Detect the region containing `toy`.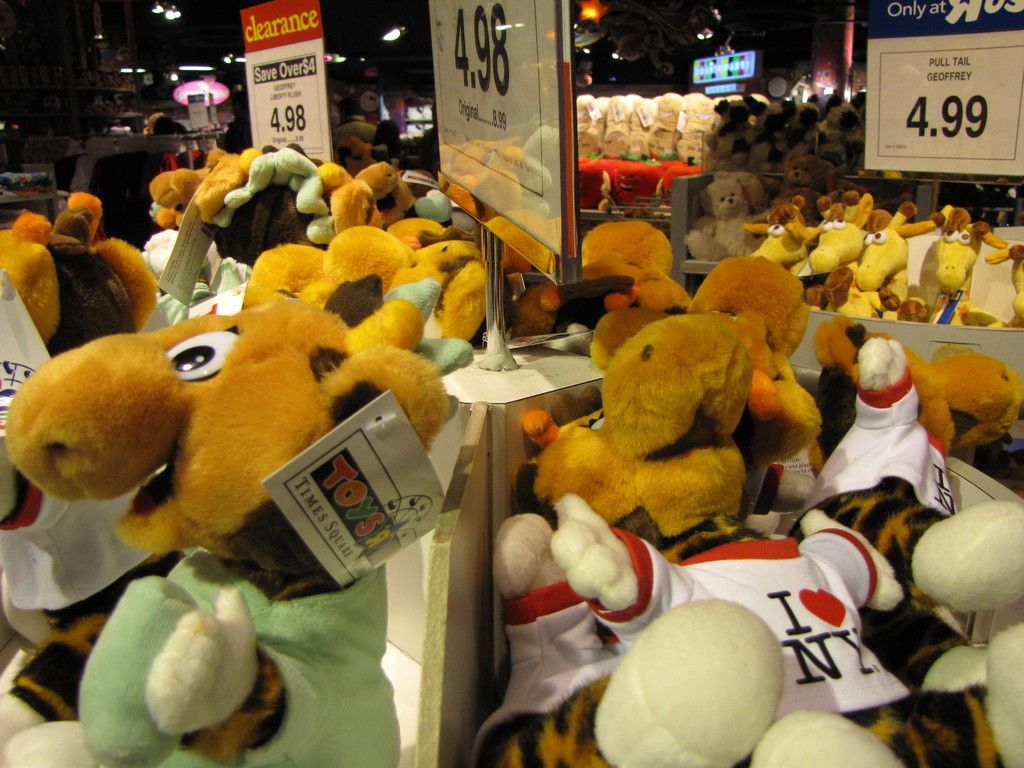
x1=0, y1=196, x2=157, y2=353.
